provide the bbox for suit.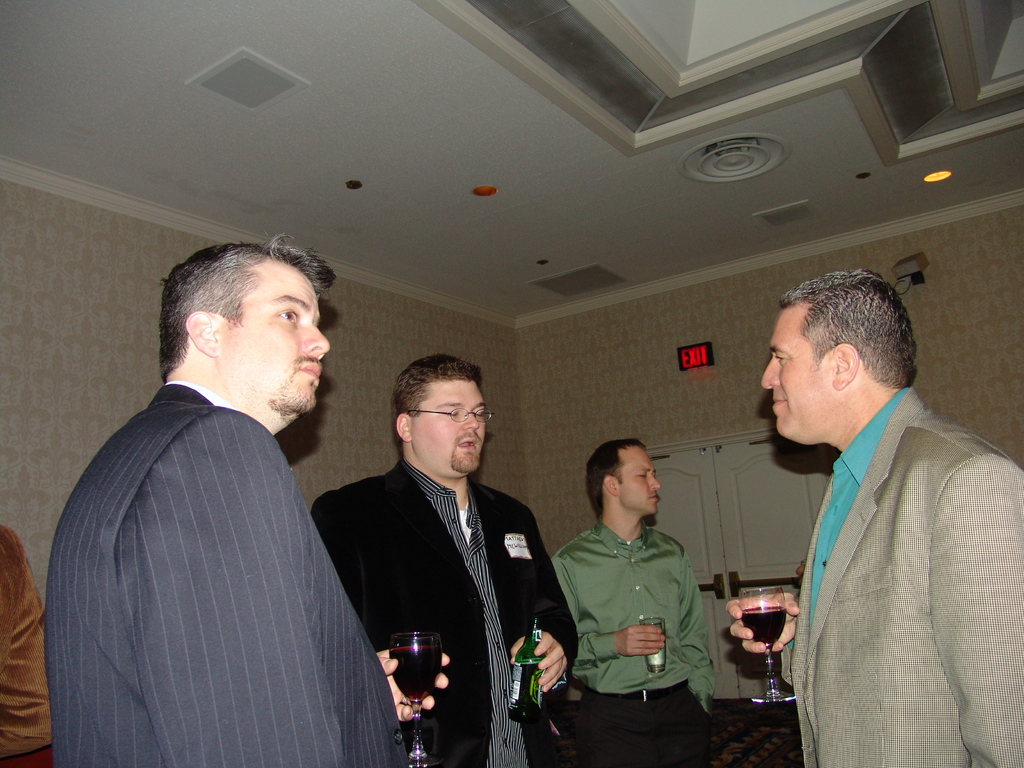
left=327, top=387, right=560, bottom=737.
